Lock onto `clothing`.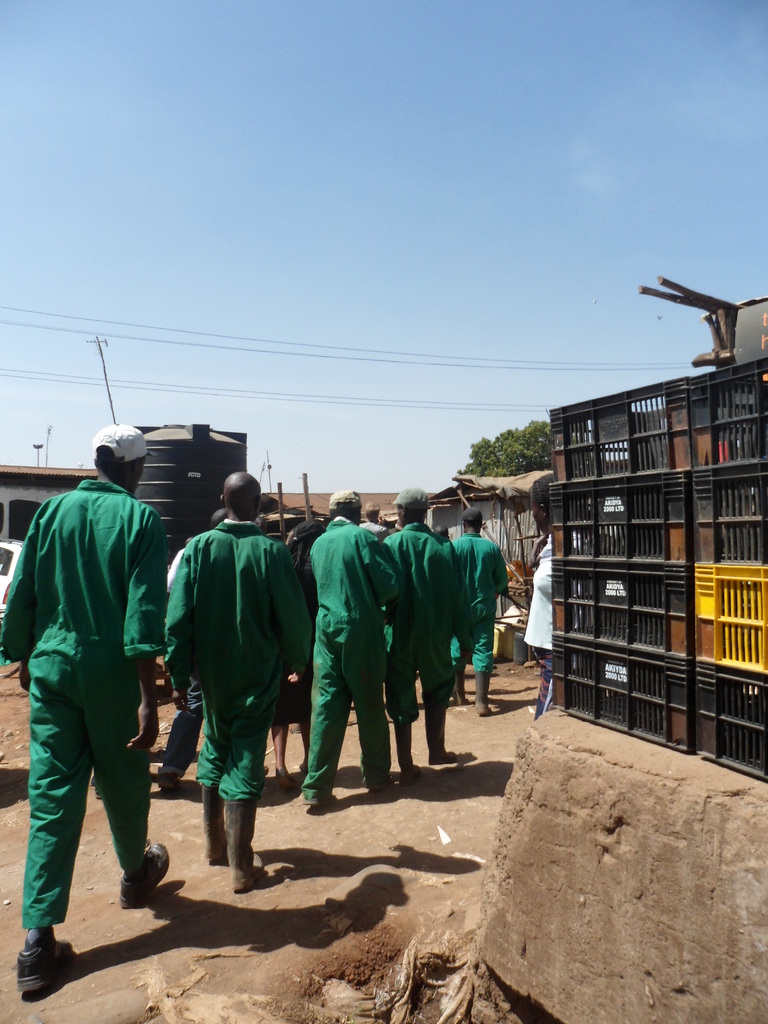
Locked: {"left": 360, "top": 519, "right": 387, "bottom": 540}.
